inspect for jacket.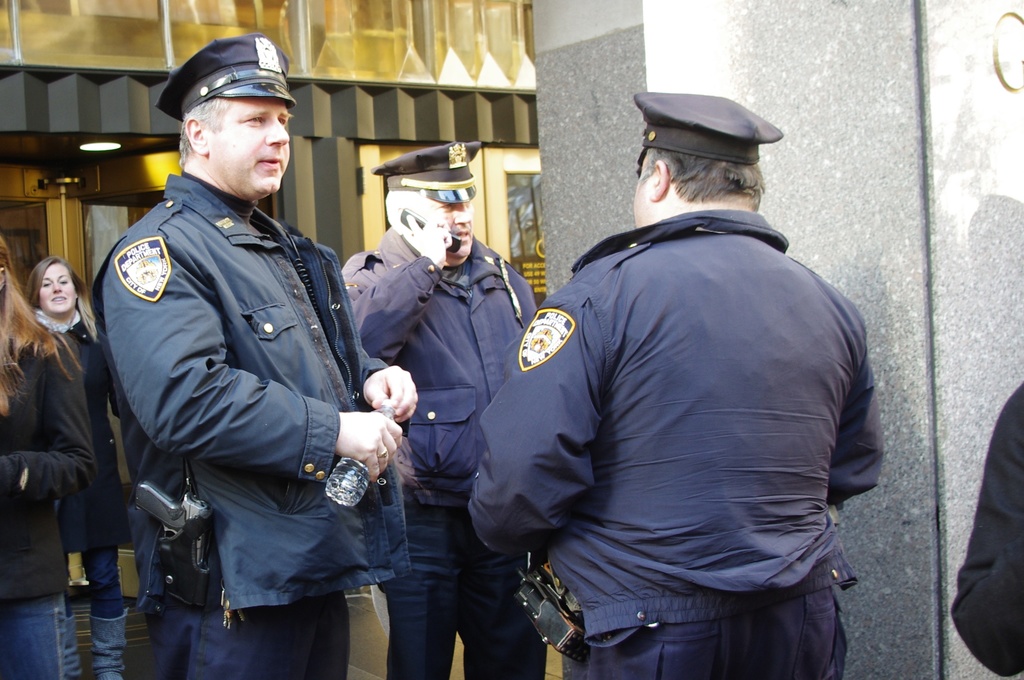
Inspection: <box>469,206,886,642</box>.
